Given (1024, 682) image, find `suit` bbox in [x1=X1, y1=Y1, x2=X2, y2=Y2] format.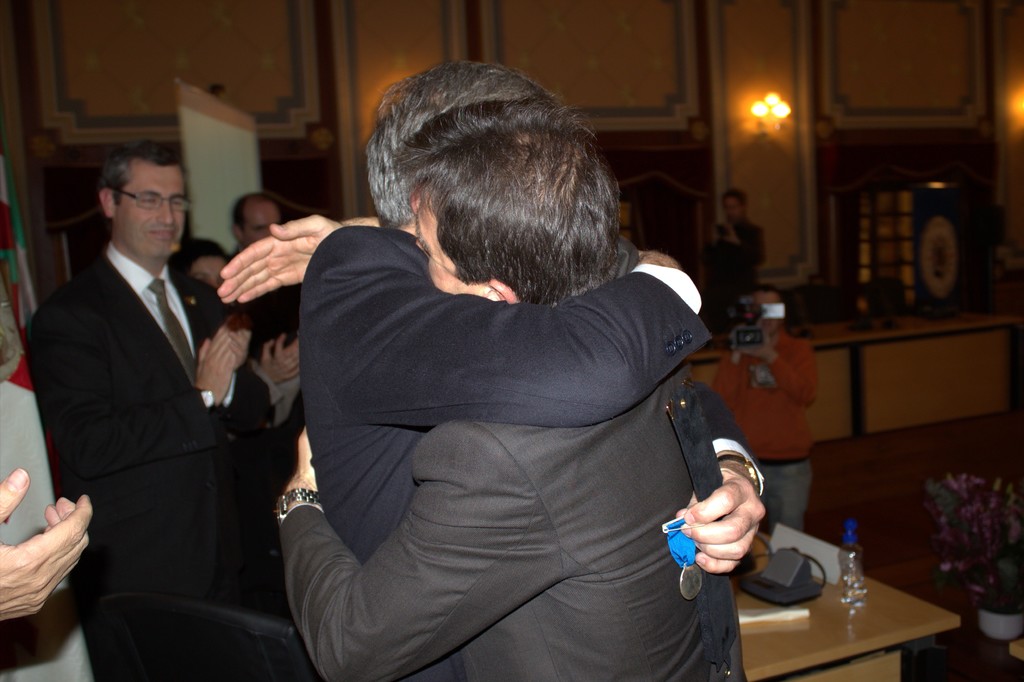
[x1=18, y1=236, x2=268, y2=676].
